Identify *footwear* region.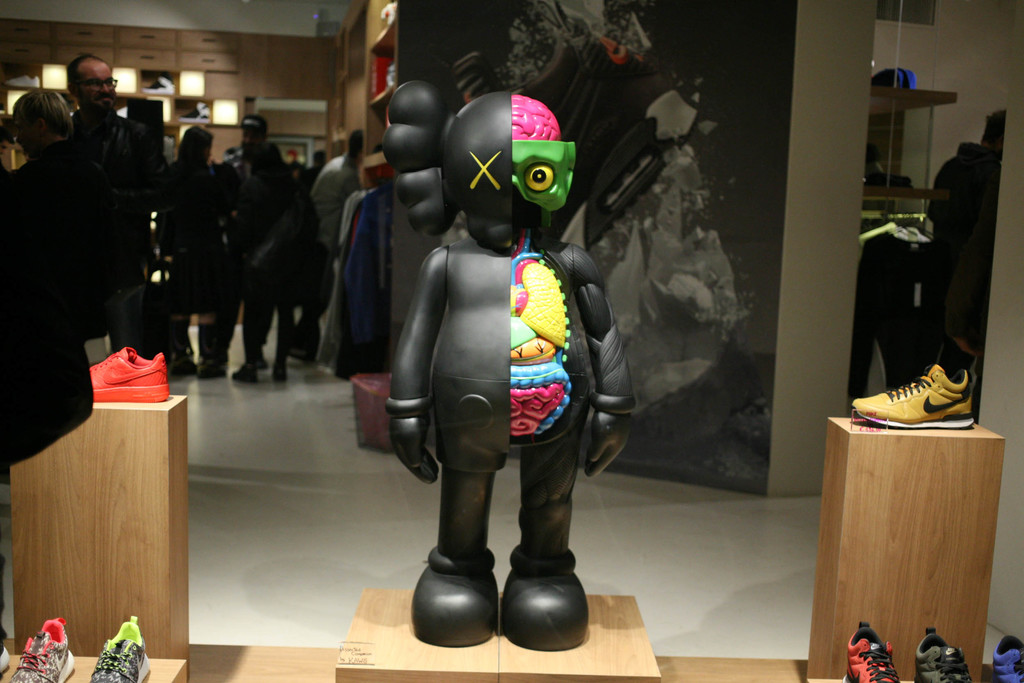
Region: {"x1": 269, "y1": 365, "x2": 291, "y2": 383}.
